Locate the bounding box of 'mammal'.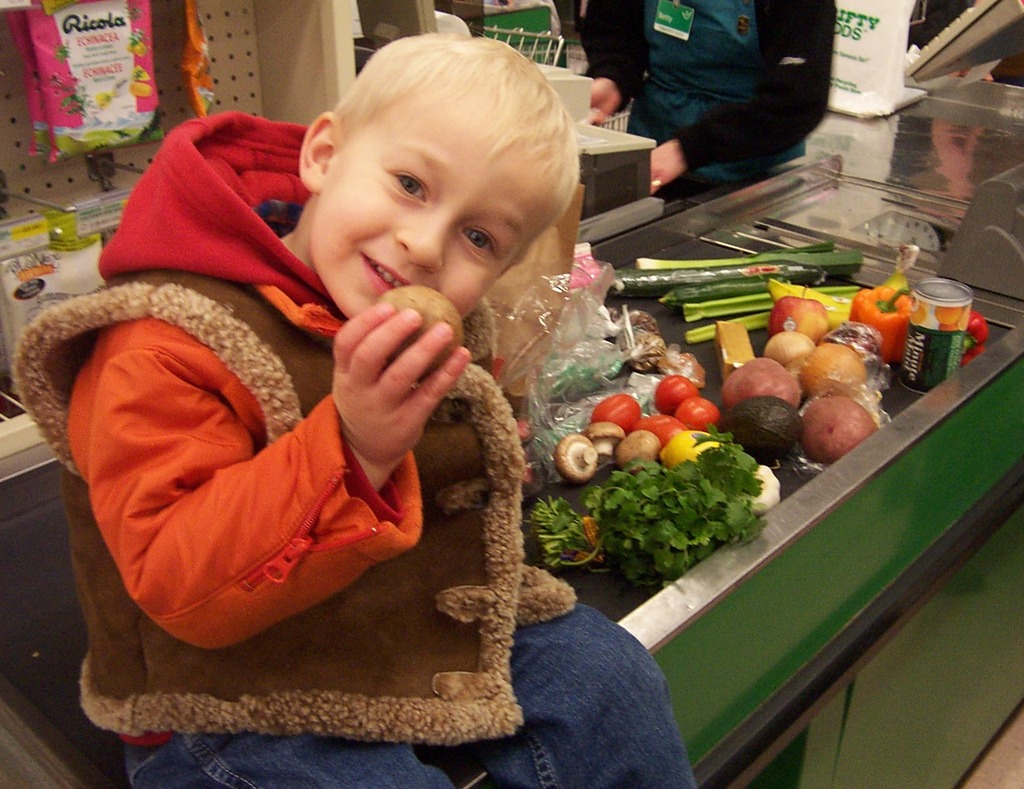
Bounding box: [left=577, top=0, right=833, bottom=195].
